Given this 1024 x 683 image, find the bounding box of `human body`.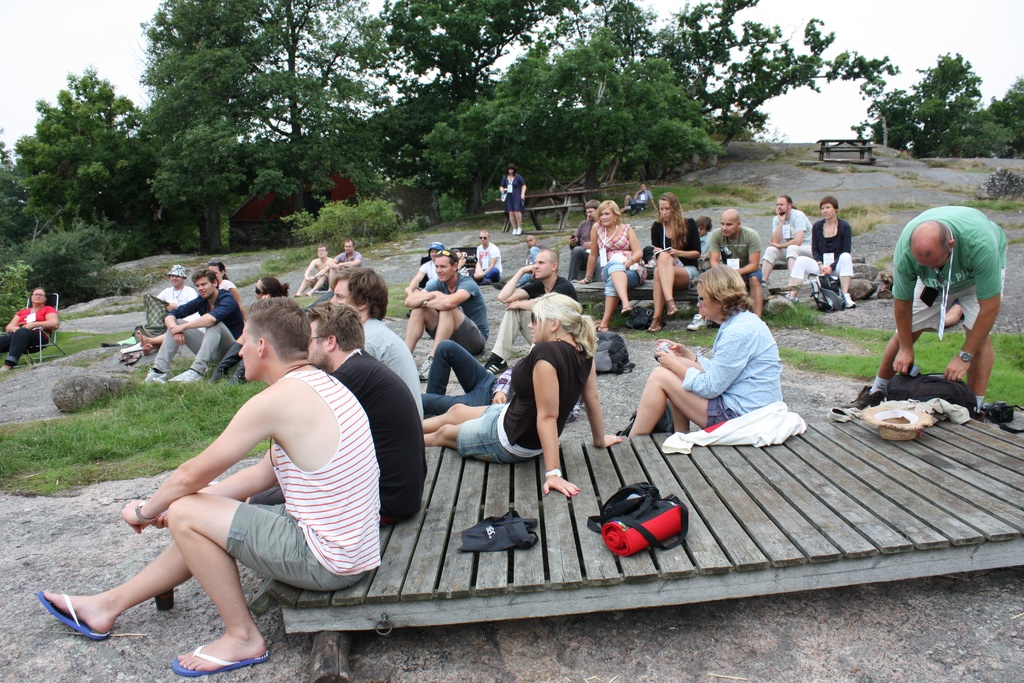
Rect(527, 236, 540, 265).
